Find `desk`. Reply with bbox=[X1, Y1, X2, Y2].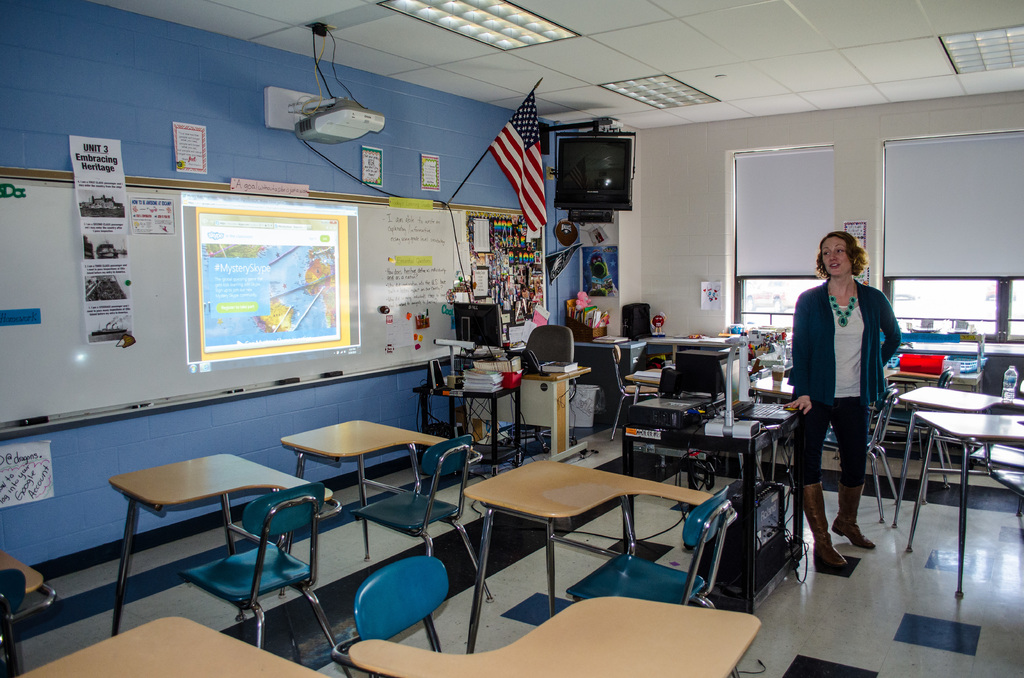
bbox=[105, 453, 332, 638].
